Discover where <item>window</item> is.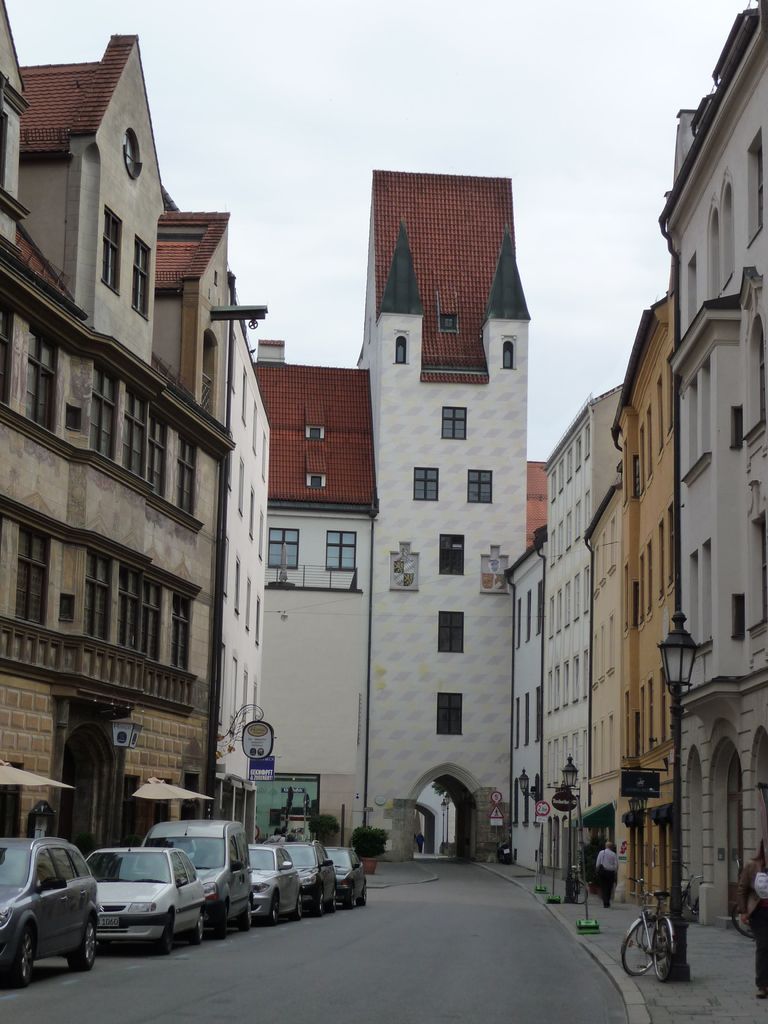
Discovered at [x1=19, y1=529, x2=57, y2=626].
